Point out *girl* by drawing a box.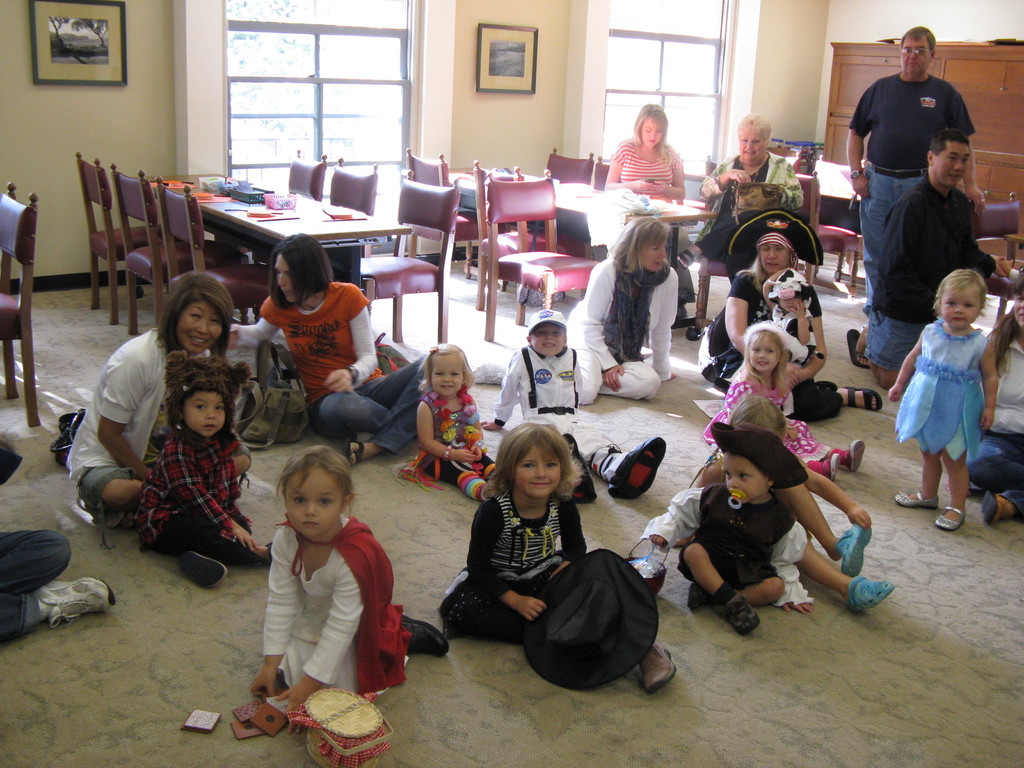
<region>887, 266, 996, 532</region>.
